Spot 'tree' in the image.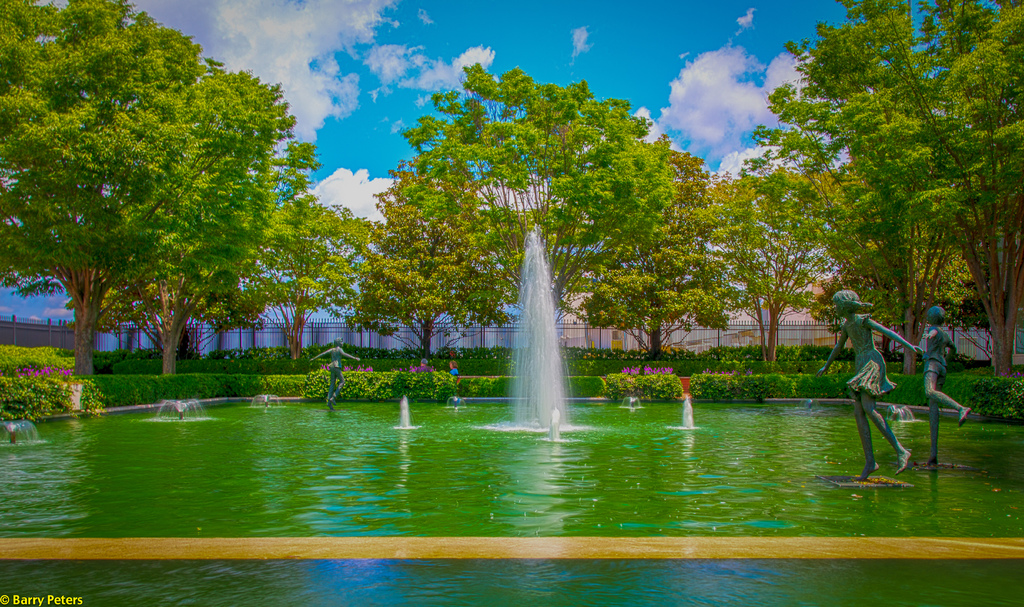
'tree' found at x1=0 y1=0 x2=228 y2=385.
